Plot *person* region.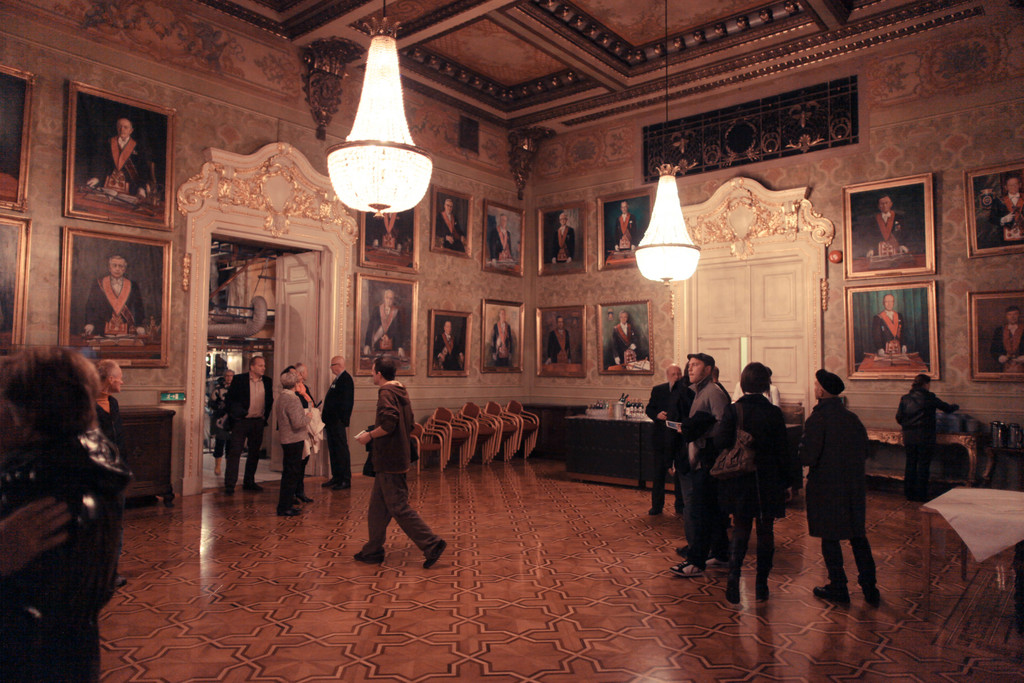
Plotted at detection(991, 308, 1023, 369).
